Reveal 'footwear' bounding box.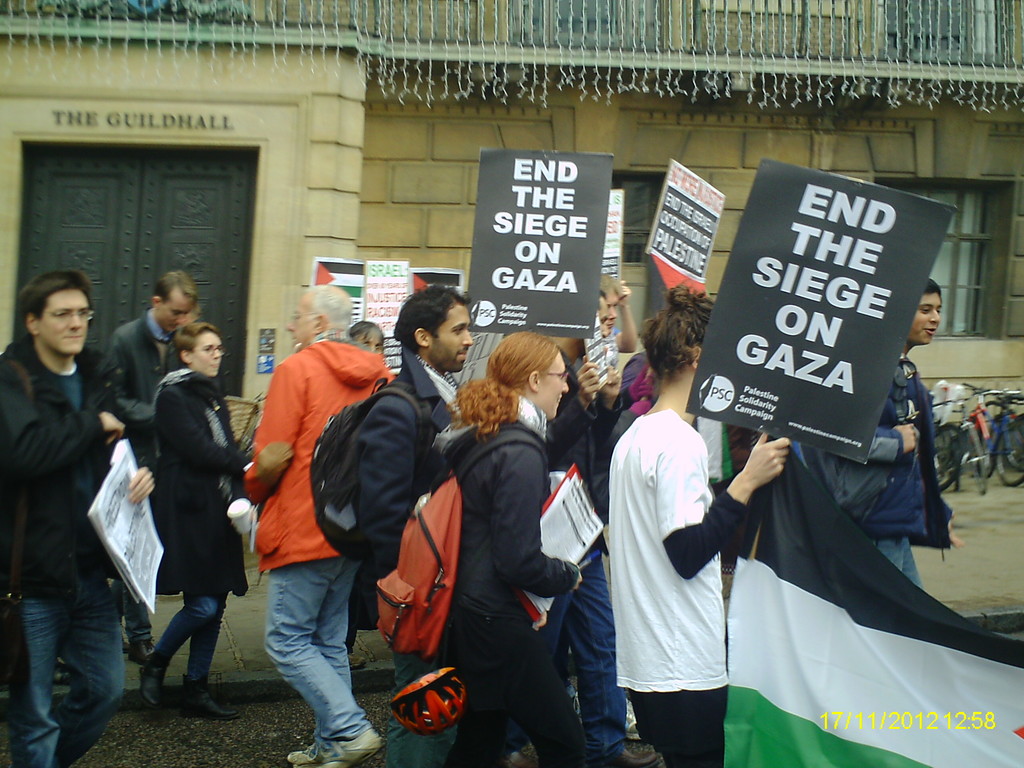
Revealed: box(123, 639, 131, 657).
